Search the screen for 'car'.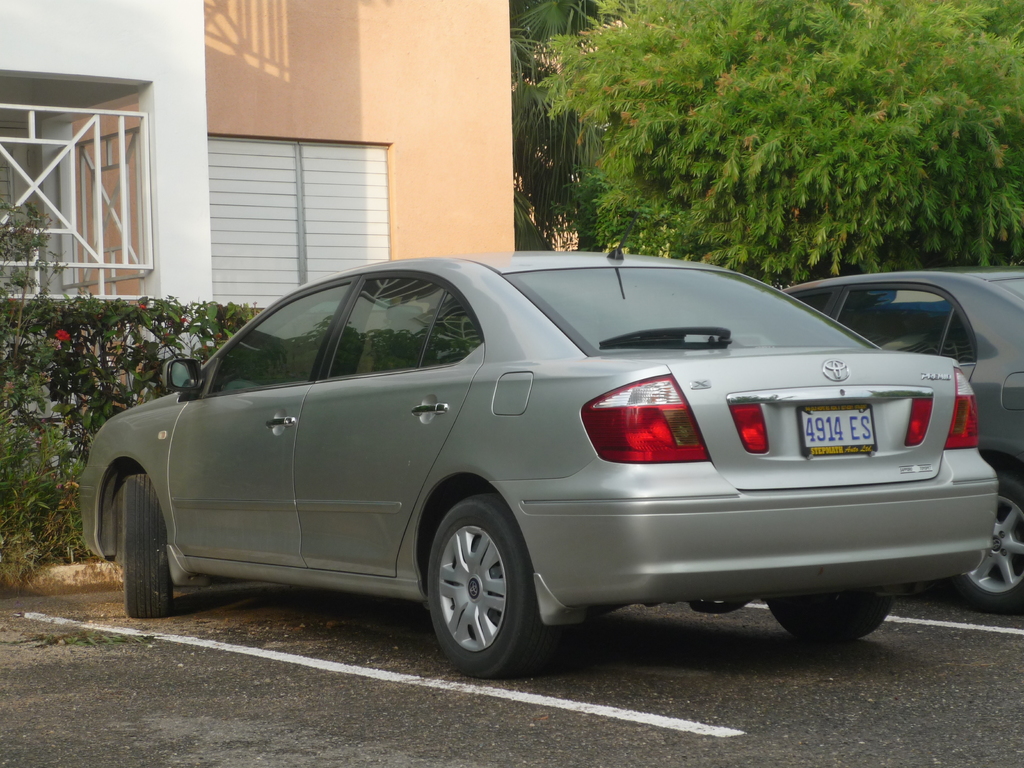
Found at bbox=(779, 268, 1023, 612).
